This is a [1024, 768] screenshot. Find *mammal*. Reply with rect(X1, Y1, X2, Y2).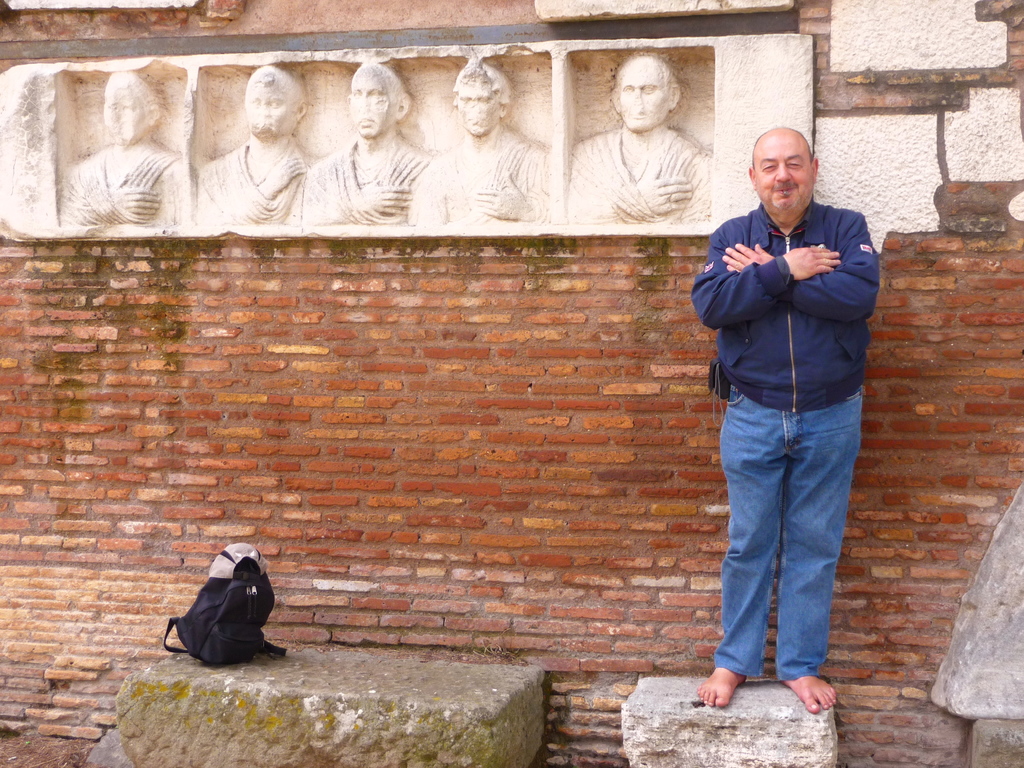
rect(188, 60, 324, 225).
